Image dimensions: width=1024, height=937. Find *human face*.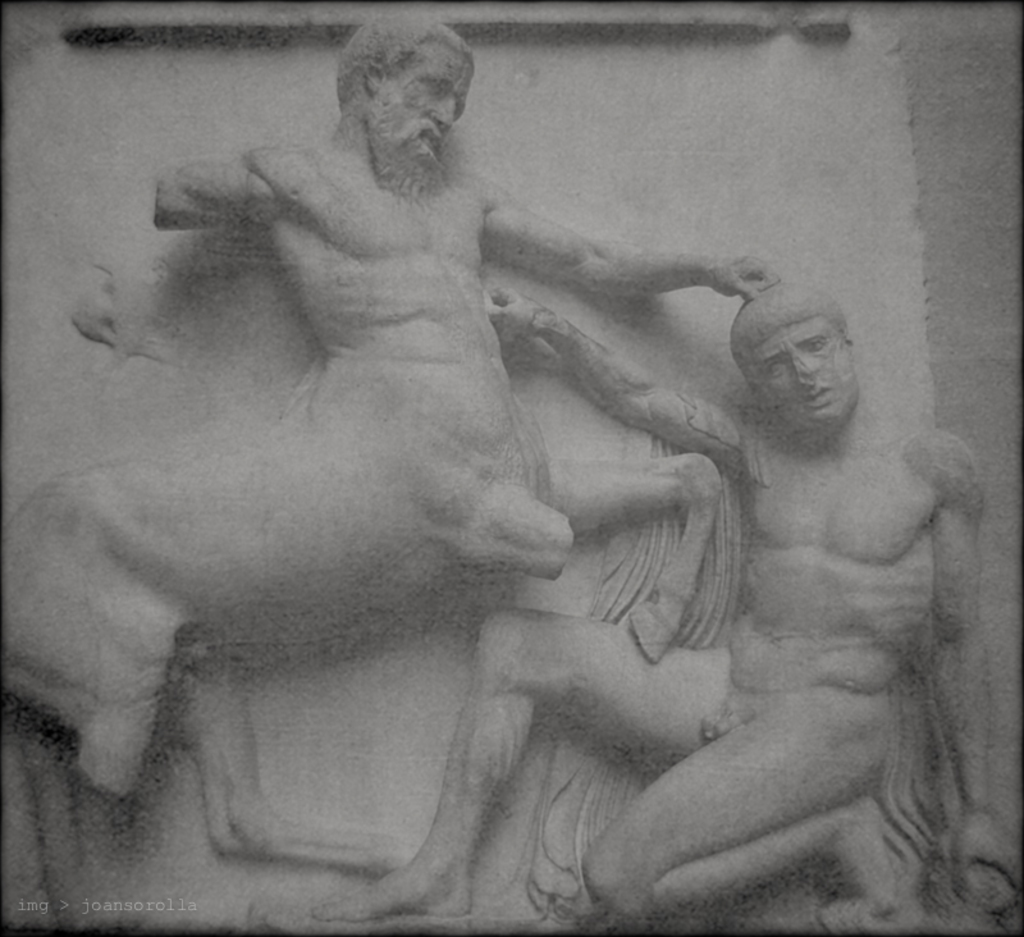
750, 317, 860, 431.
